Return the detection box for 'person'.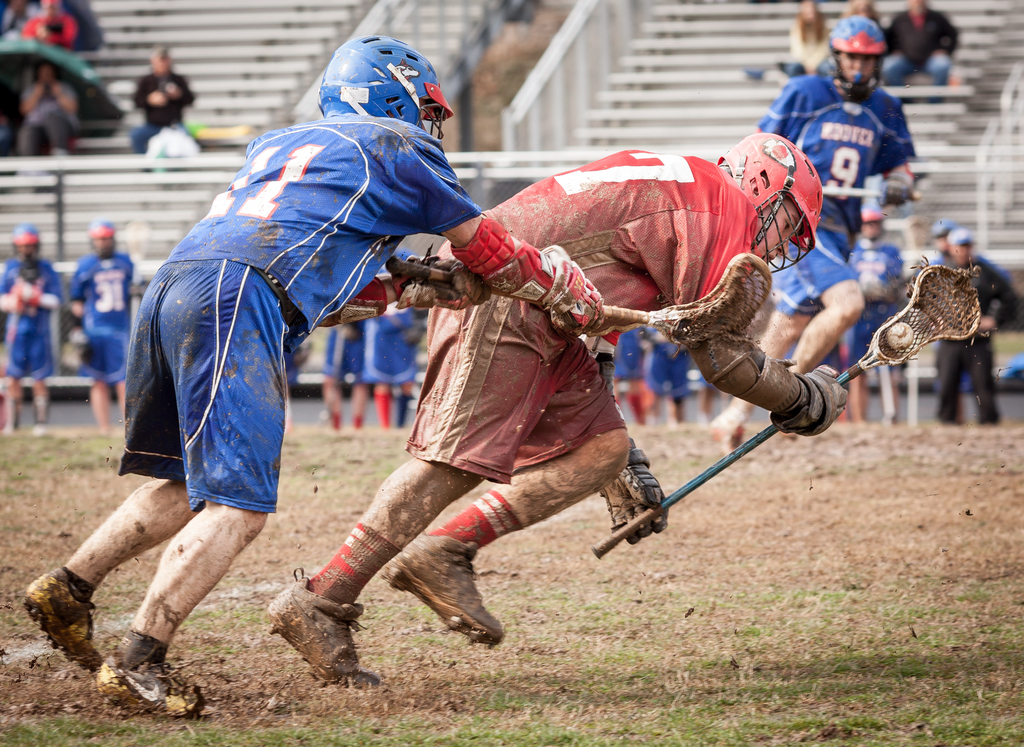
bbox(63, 223, 134, 441).
